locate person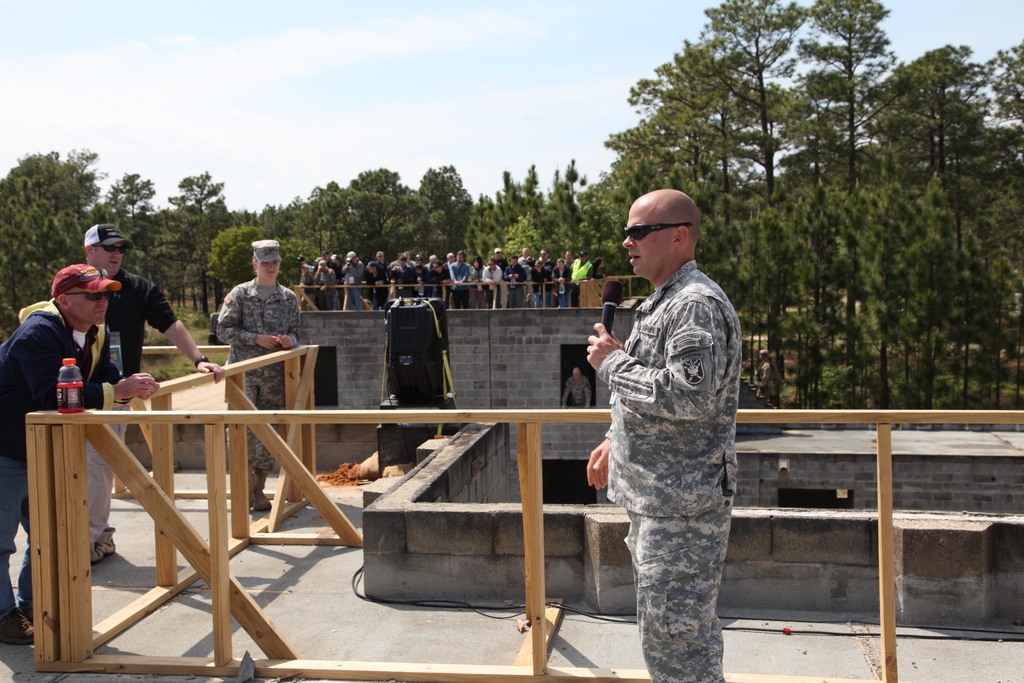
bbox=(487, 259, 506, 306)
